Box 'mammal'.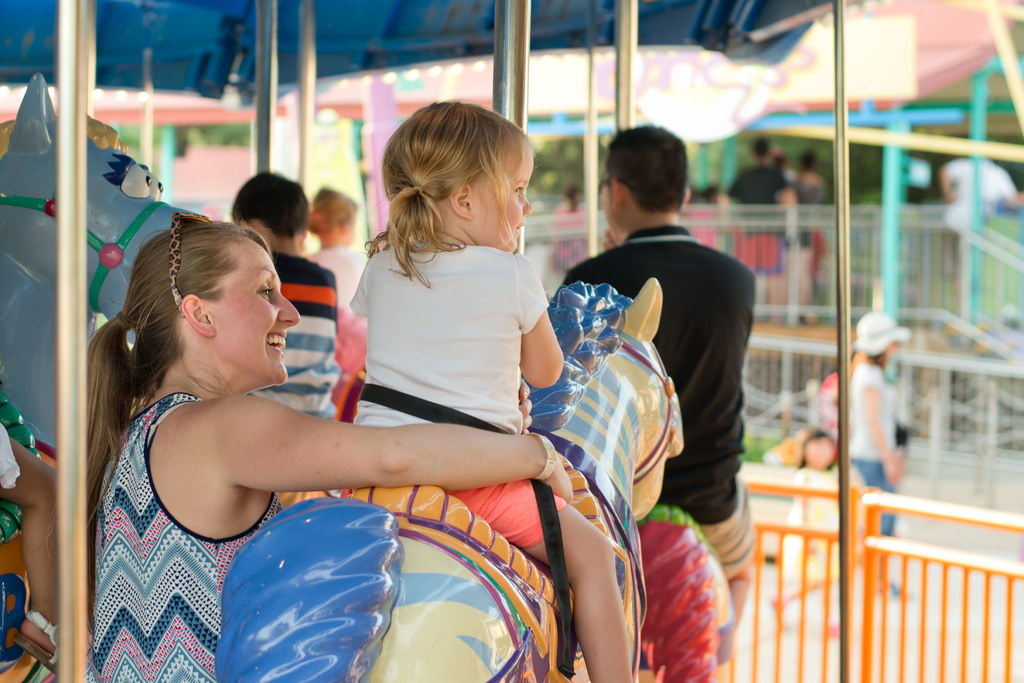
left=715, top=133, right=780, bottom=330.
